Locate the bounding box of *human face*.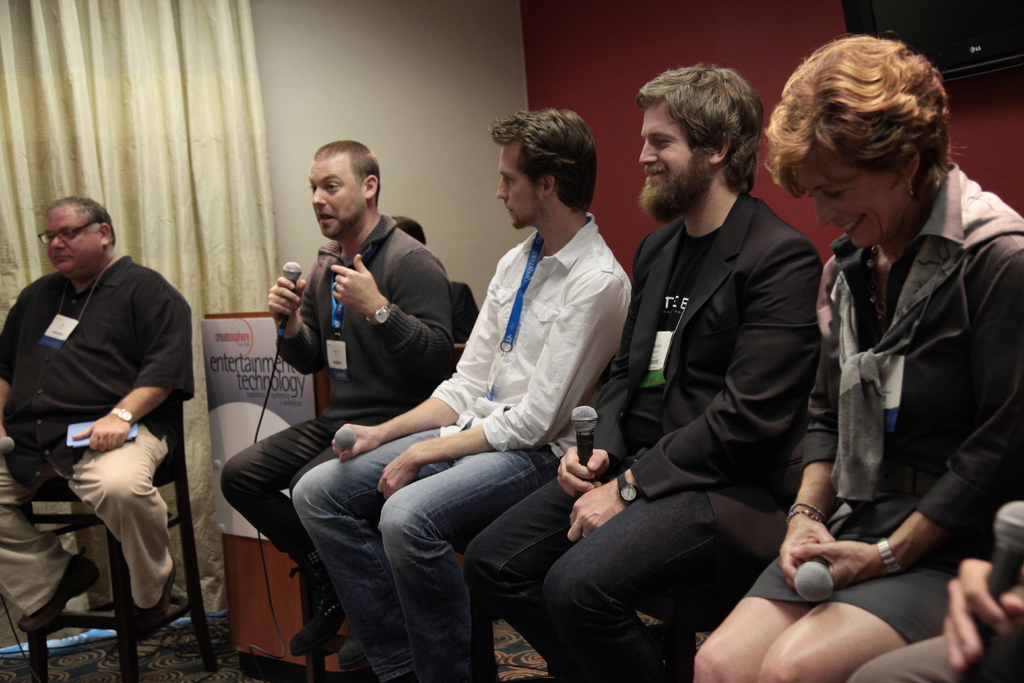
Bounding box: <bbox>46, 204, 106, 277</bbox>.
